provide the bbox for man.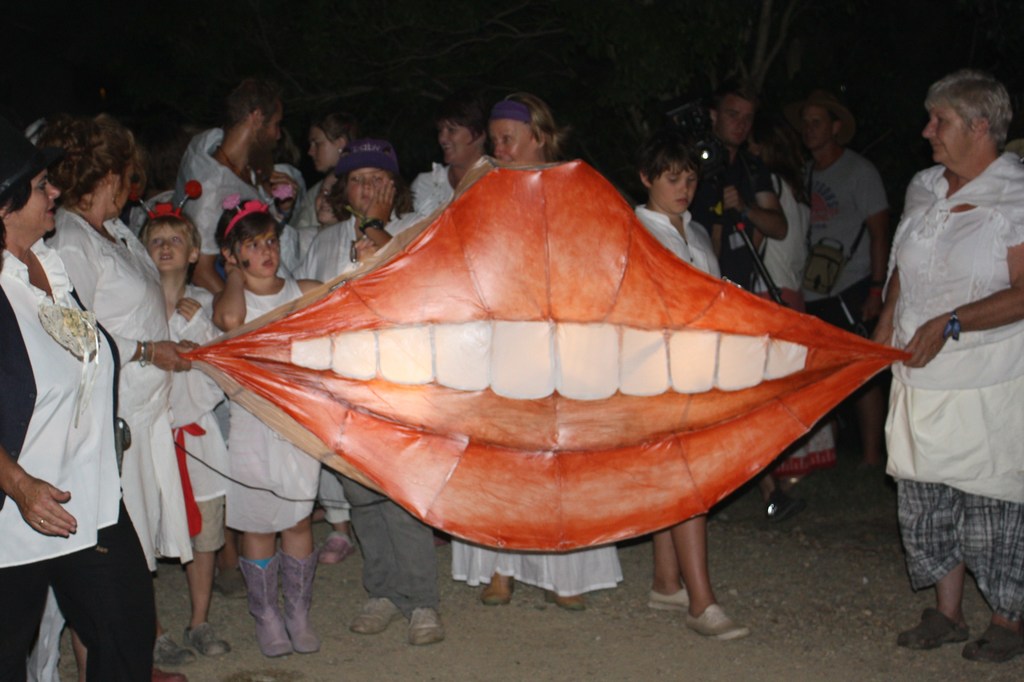
797 92 893 464.
